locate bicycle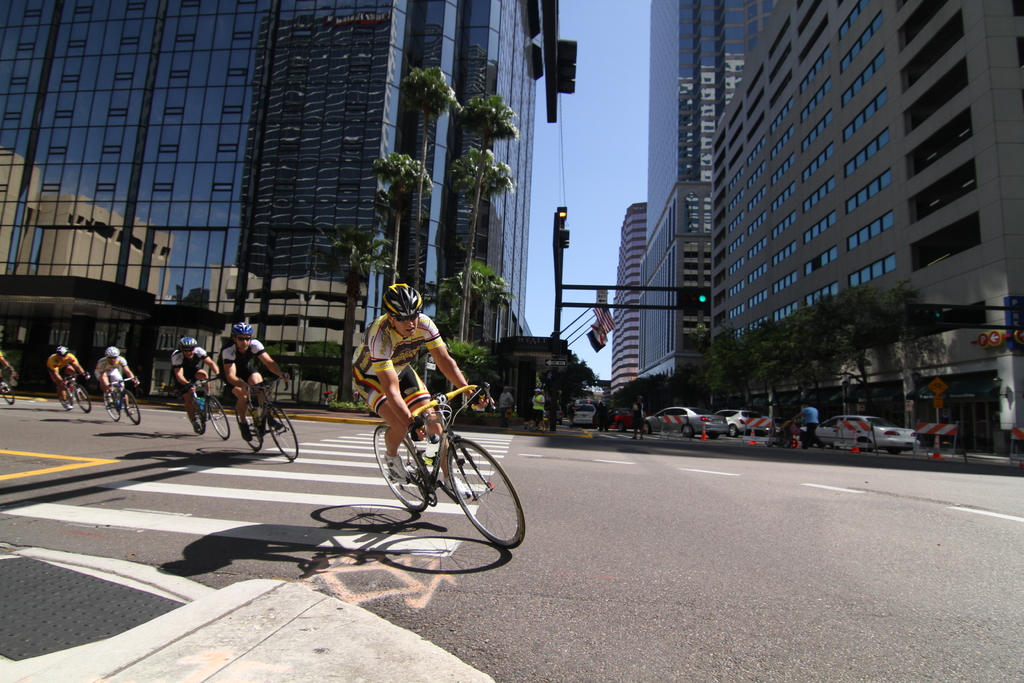
bbox=(360, 366, 507, 547)
